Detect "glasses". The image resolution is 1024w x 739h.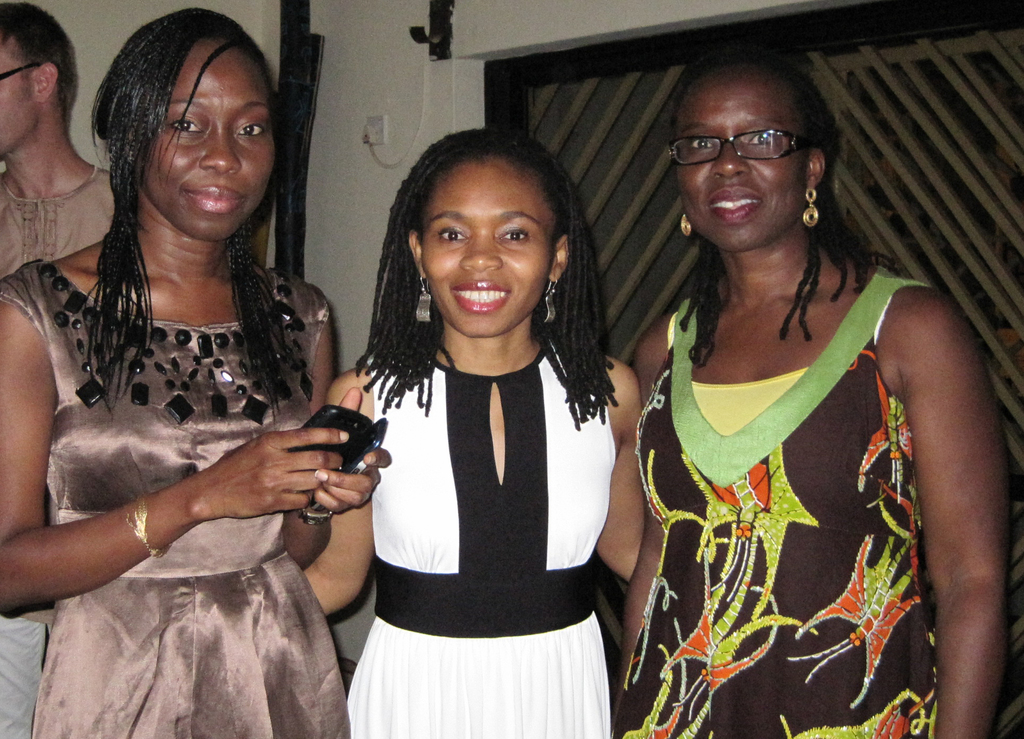
[left=670, top=121, right=813, bottom=168].
